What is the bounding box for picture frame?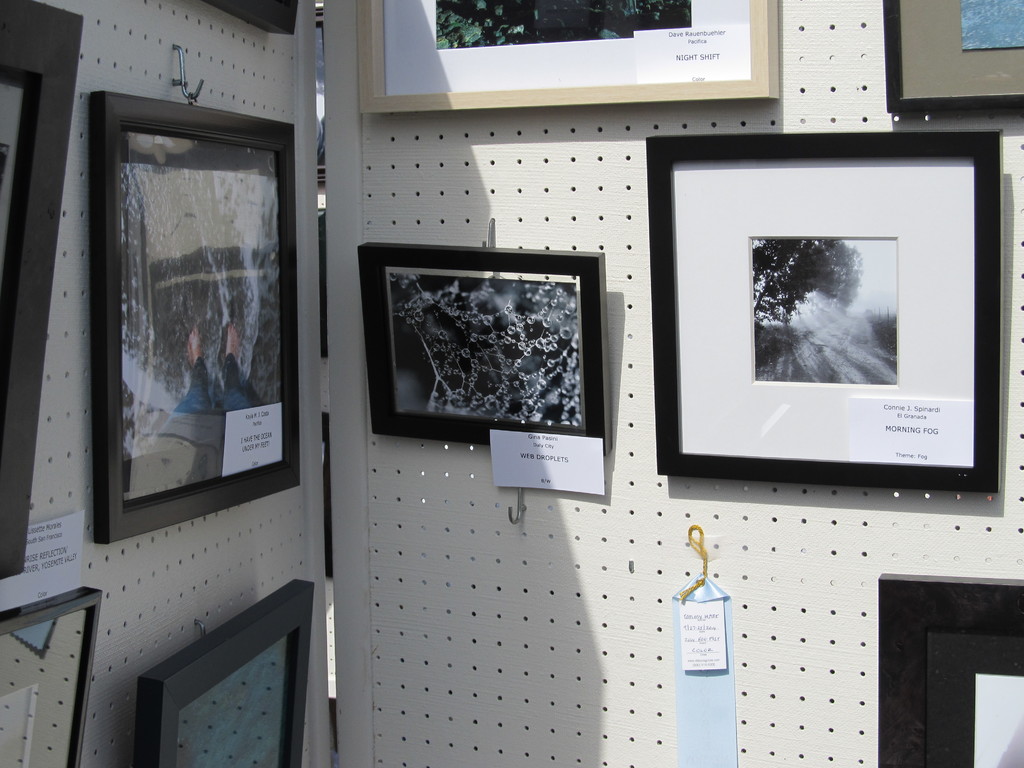
select_region(86, 93, 303, 545).
